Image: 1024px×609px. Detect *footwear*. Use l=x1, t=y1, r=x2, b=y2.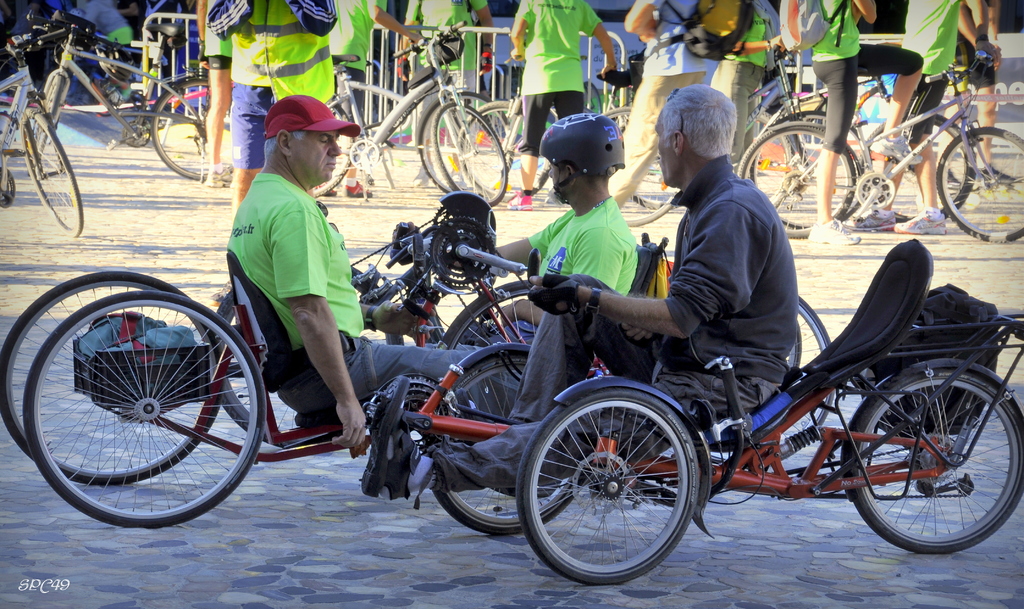
l=317, t=181, r=333, b=195.
